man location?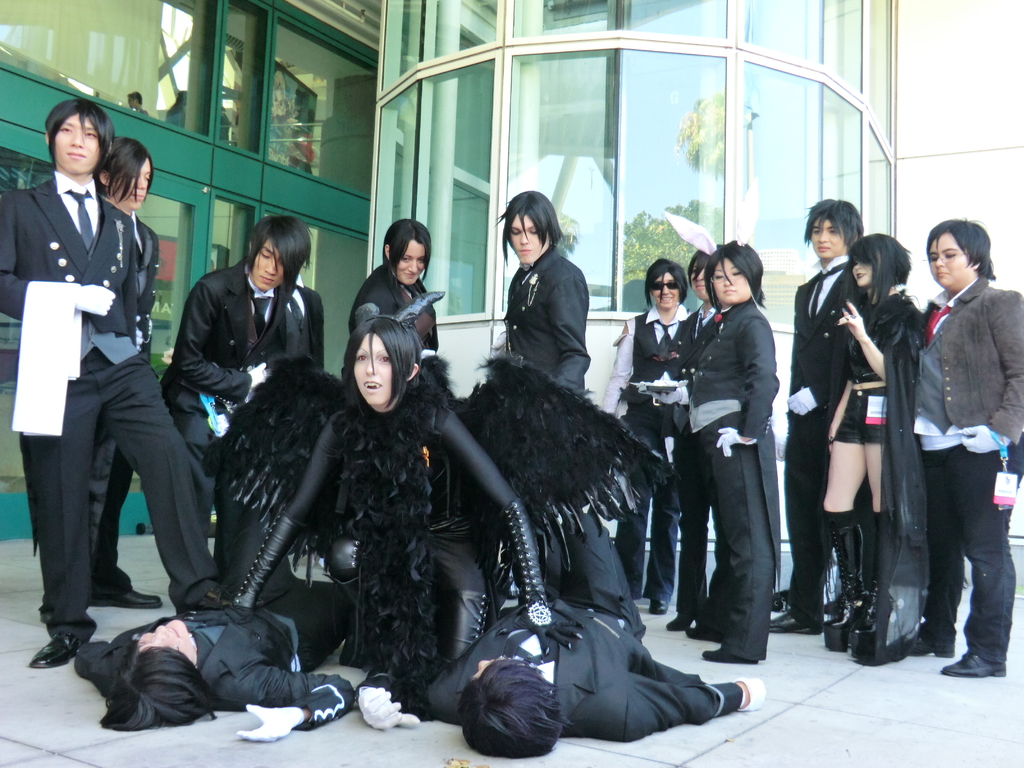
bbox(75, 586, 361, 744)
